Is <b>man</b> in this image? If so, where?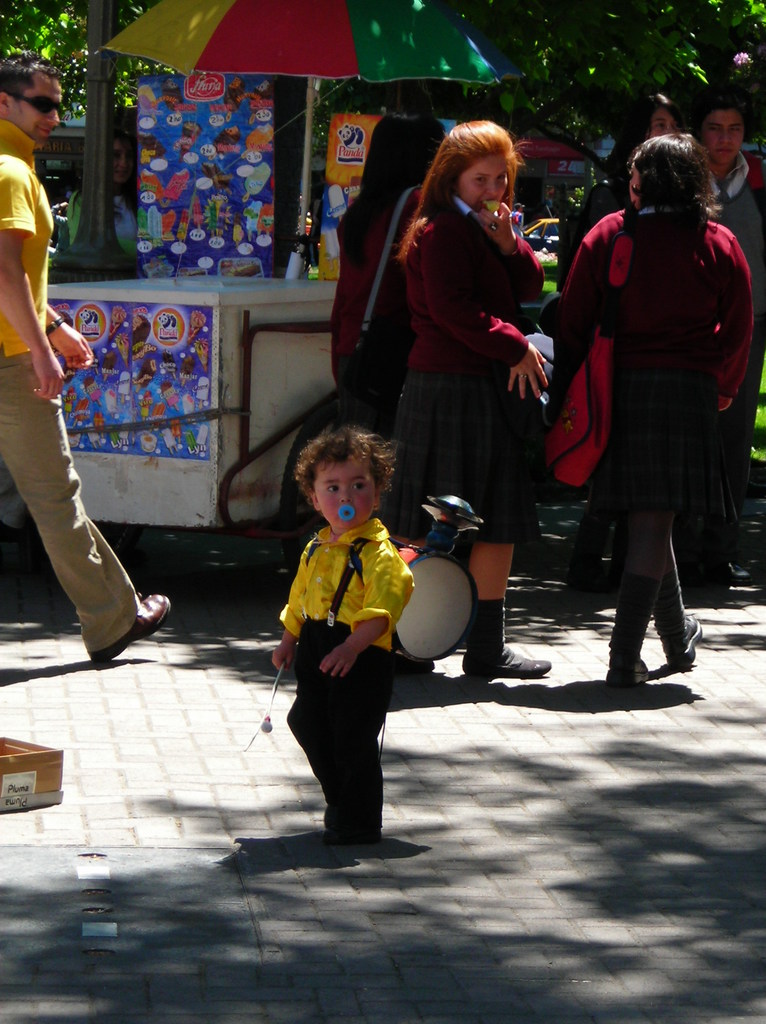
Yes, at bbox=[0, 46, 176, 672].
